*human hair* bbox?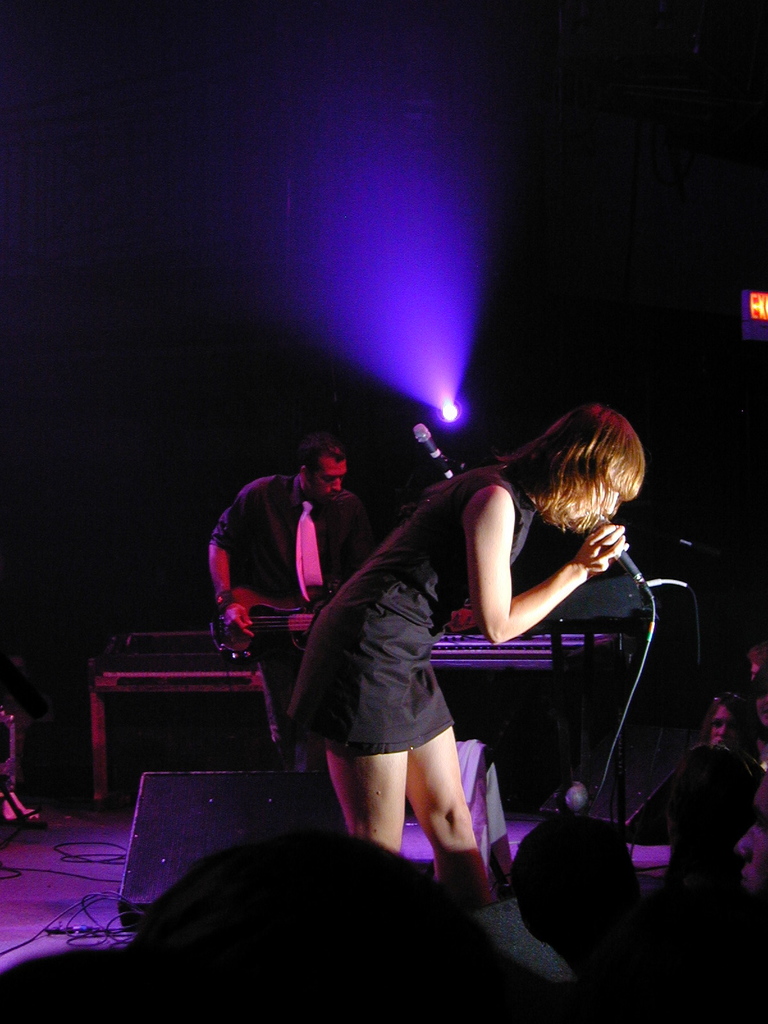
(x1=493, y1=401, x2=639, y2=540)
